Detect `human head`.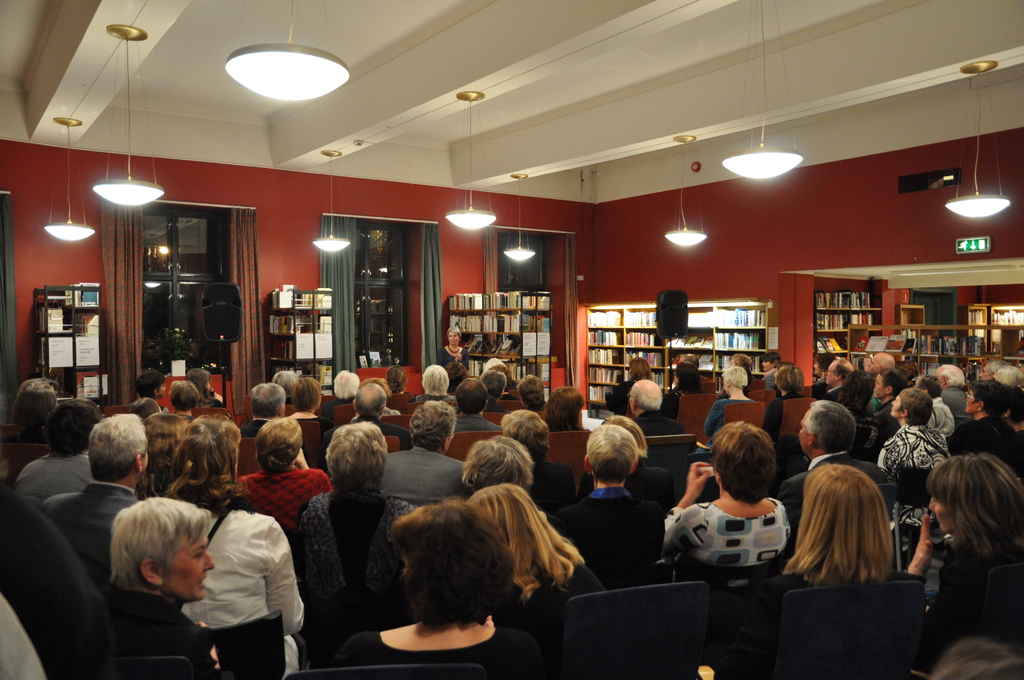
Detected at [464, 483, 543, 564].
